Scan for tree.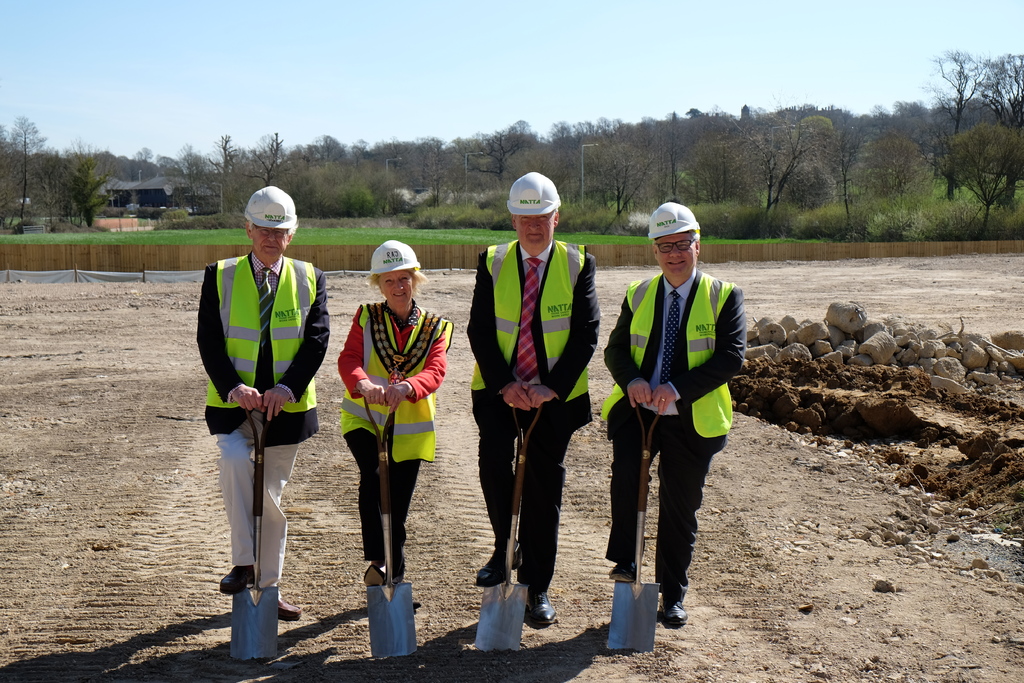
Scan result: (left=851, top=129, right=922, bottom=198).
